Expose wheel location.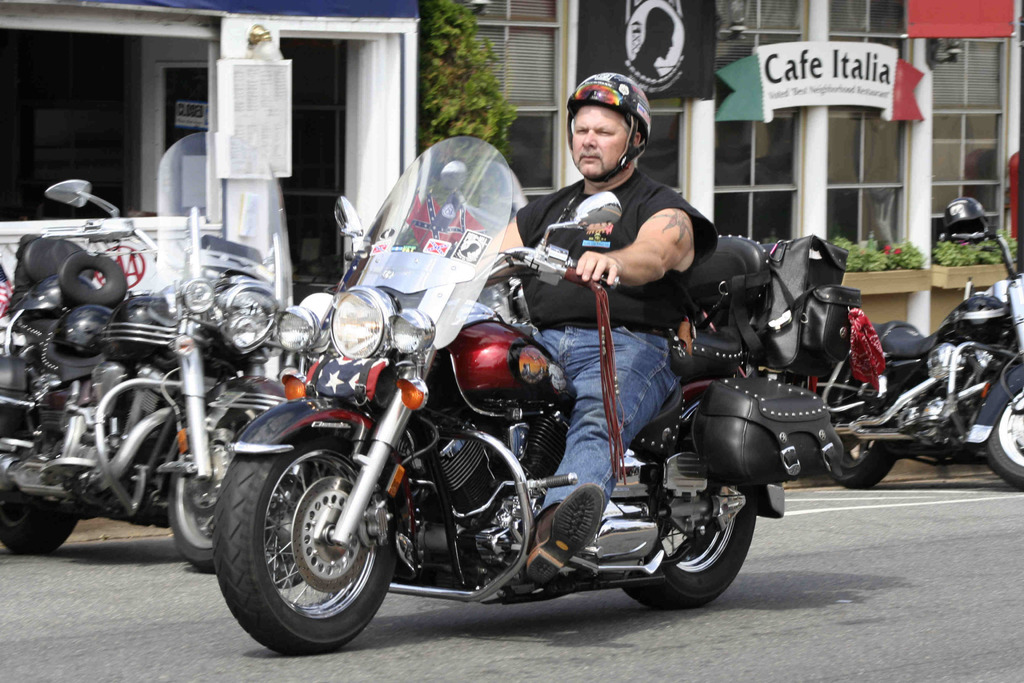
Exposed at left=164, top=451, right=215, bottom=576.
